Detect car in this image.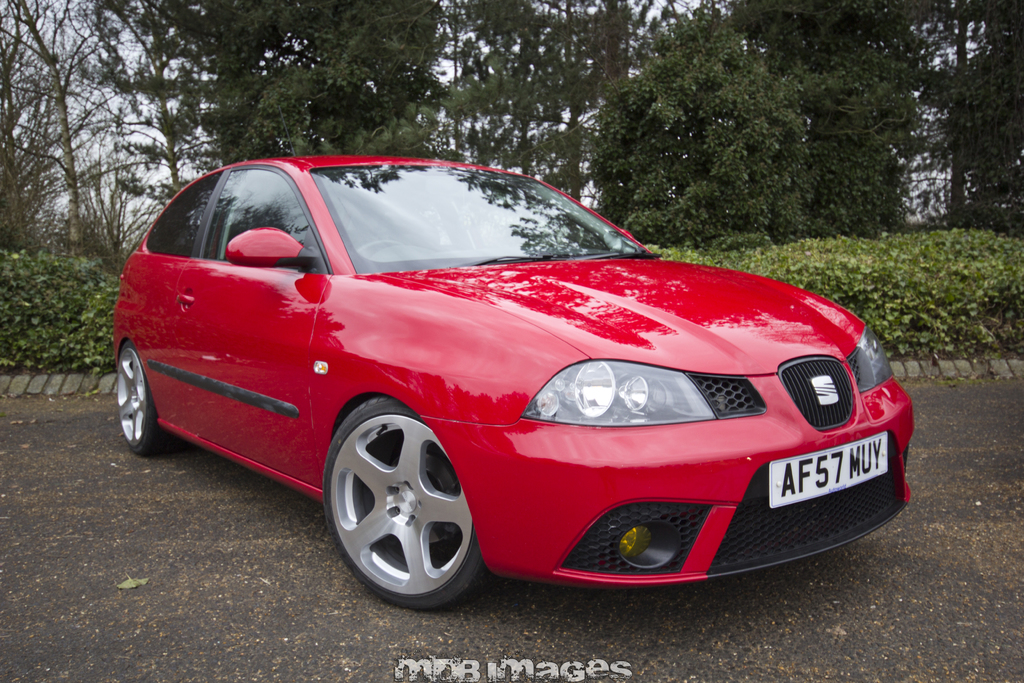
Detection: select_region(113, 108, 917, 614).
